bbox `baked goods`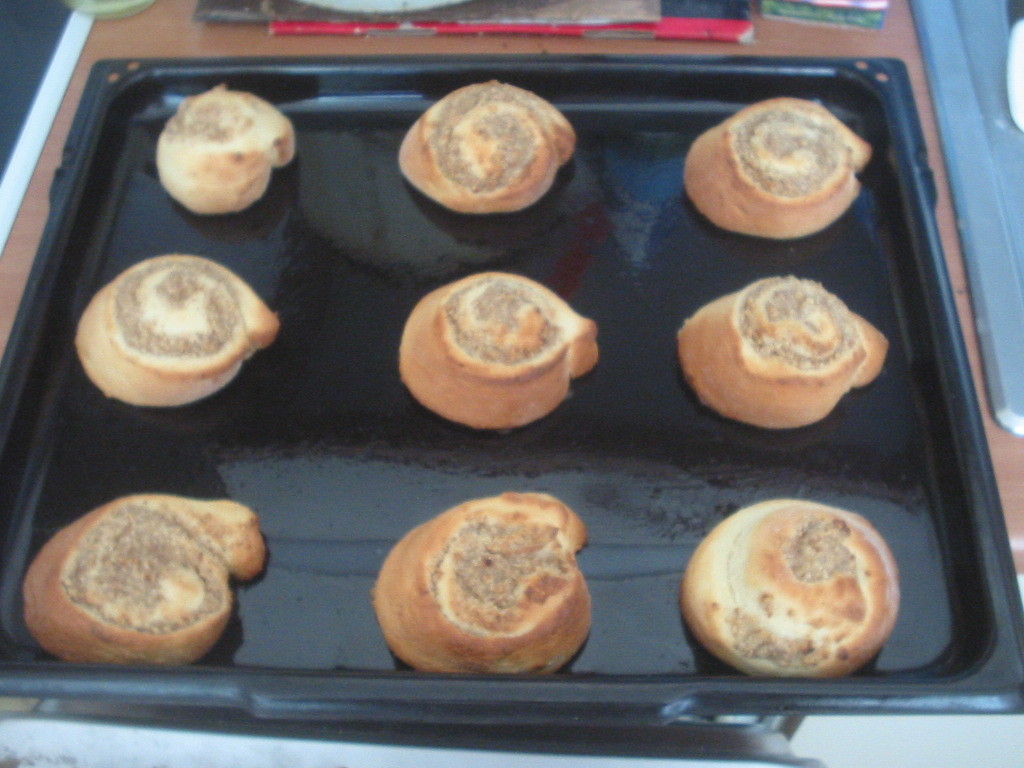
74 252 278 408
